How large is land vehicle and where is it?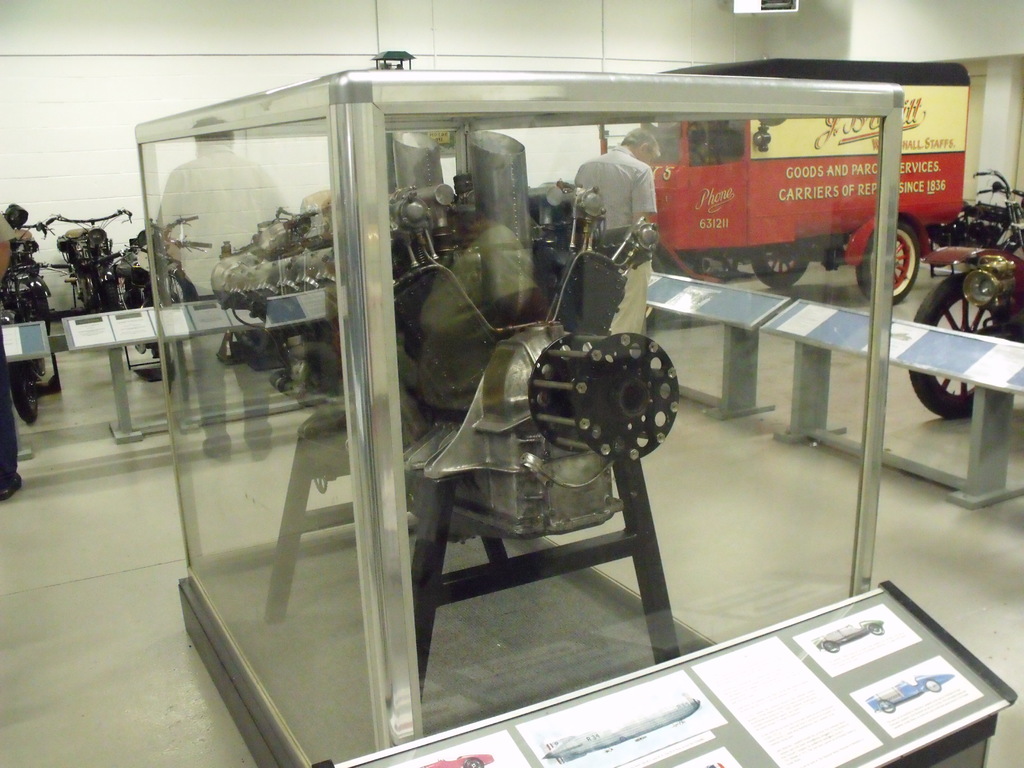
Bounding box: box=[902, 167, 1023, 422].
